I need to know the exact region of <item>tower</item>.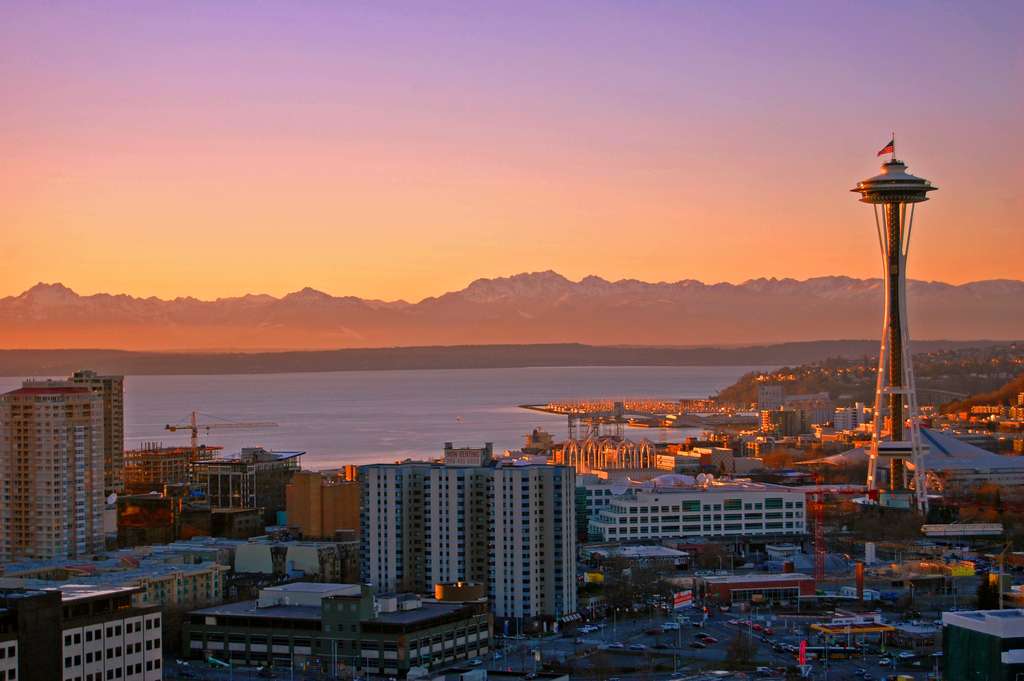
Region: <region>855, 90, 961, 539</region>.
